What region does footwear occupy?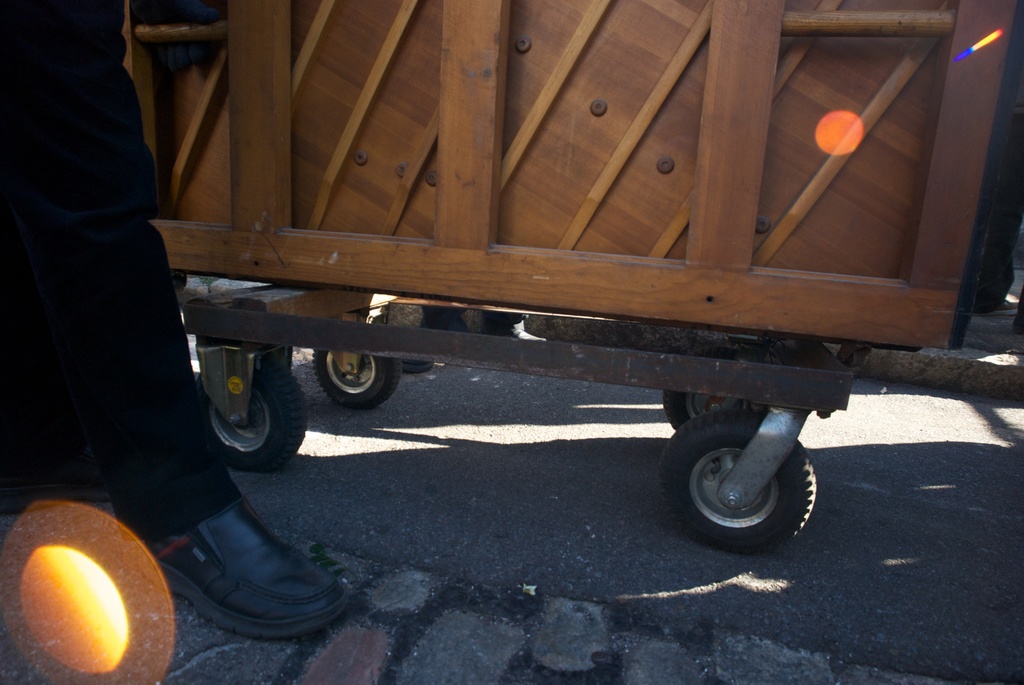
box(113, 468, 360, 641).
